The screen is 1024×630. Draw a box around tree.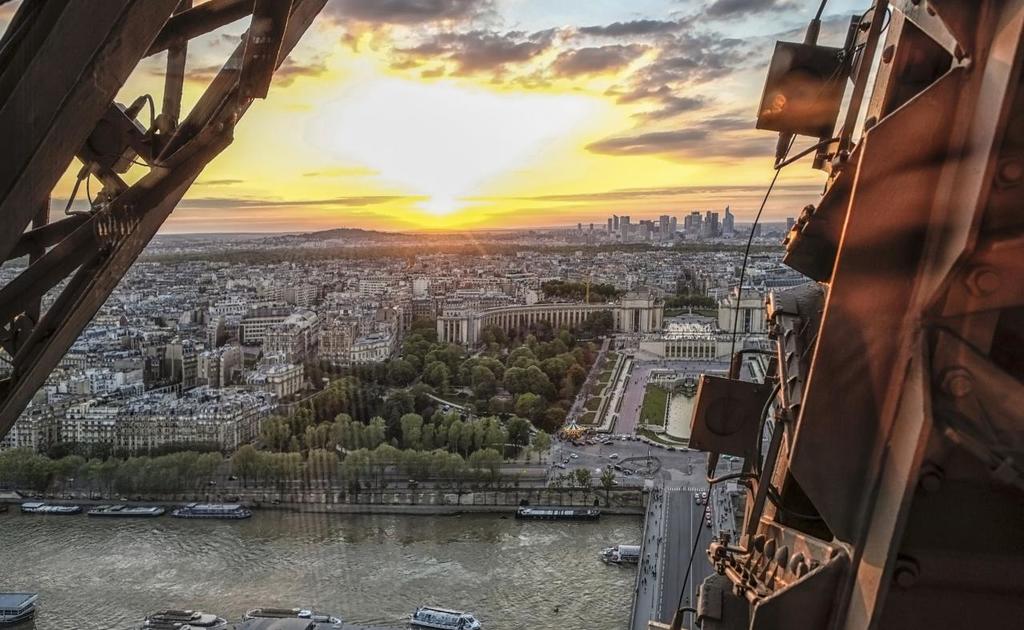
select_region(470, 353, 498, 390).
